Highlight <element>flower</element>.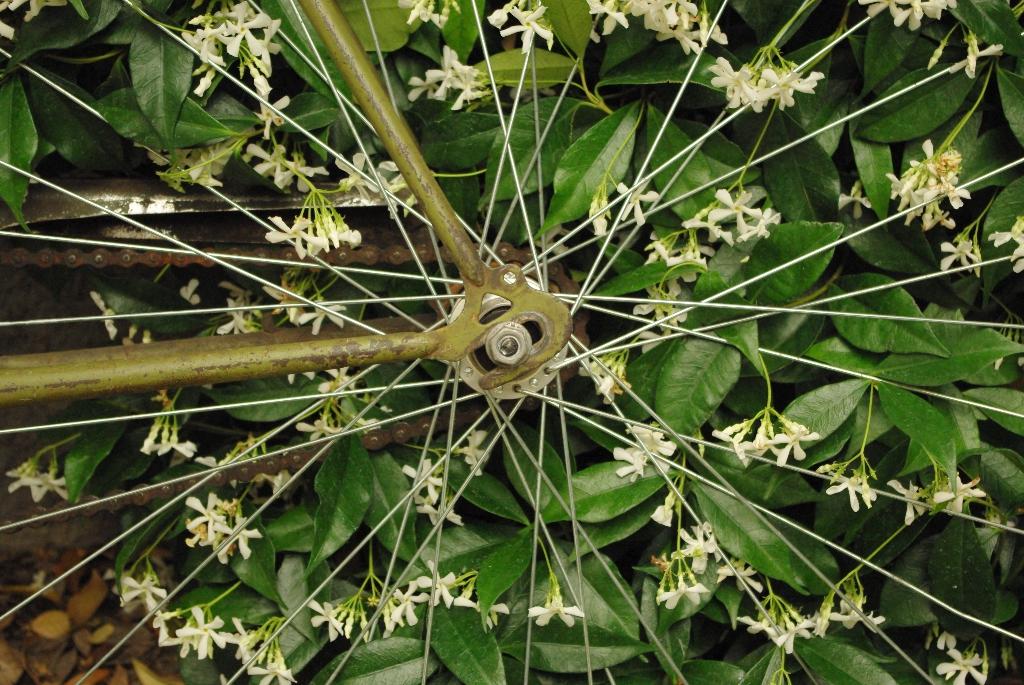
Highlighted region: [388, 582, 421, 628].
